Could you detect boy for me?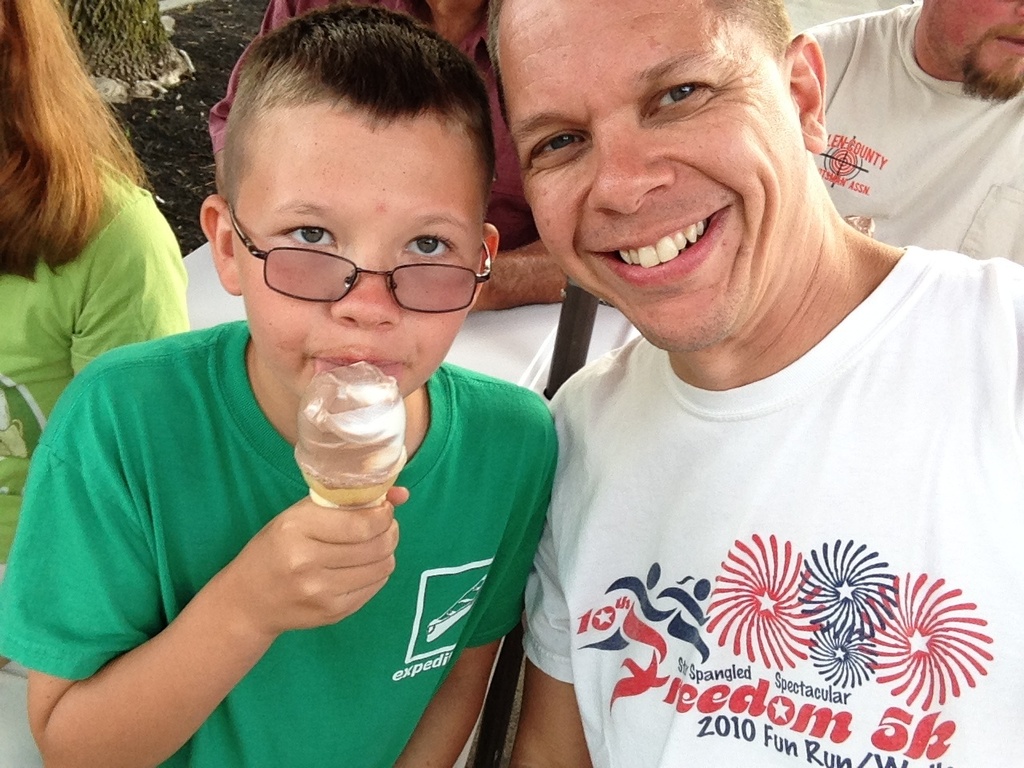
Detection result: [x1=0, y1=1, x2=554, y2=767].
